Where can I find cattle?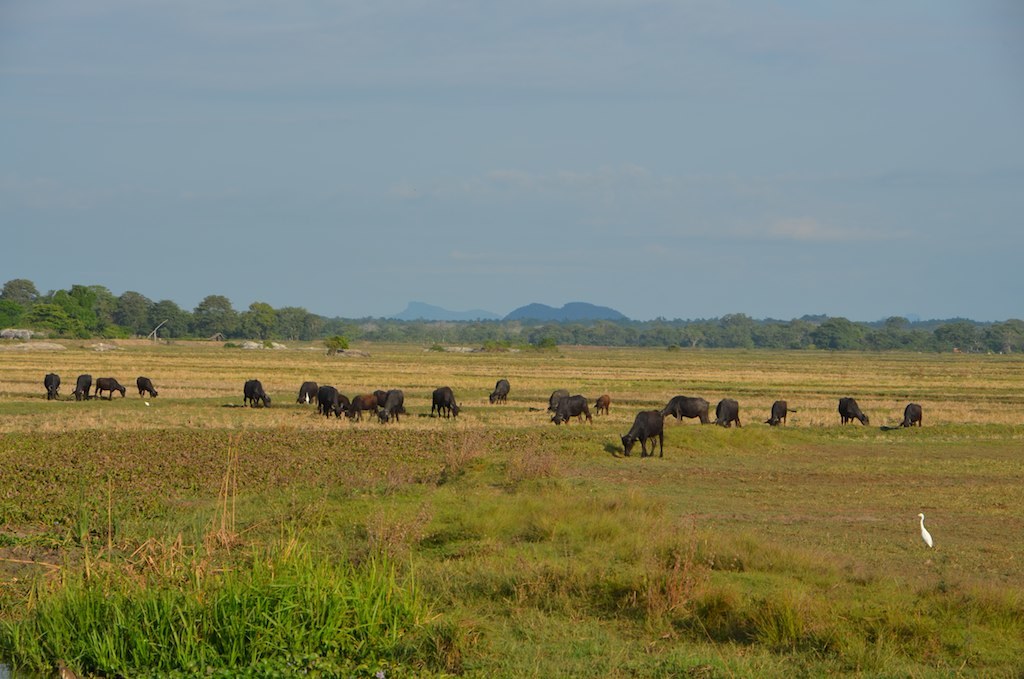
You can find it at x1=44, y1=373, x2=65, y2=399.
